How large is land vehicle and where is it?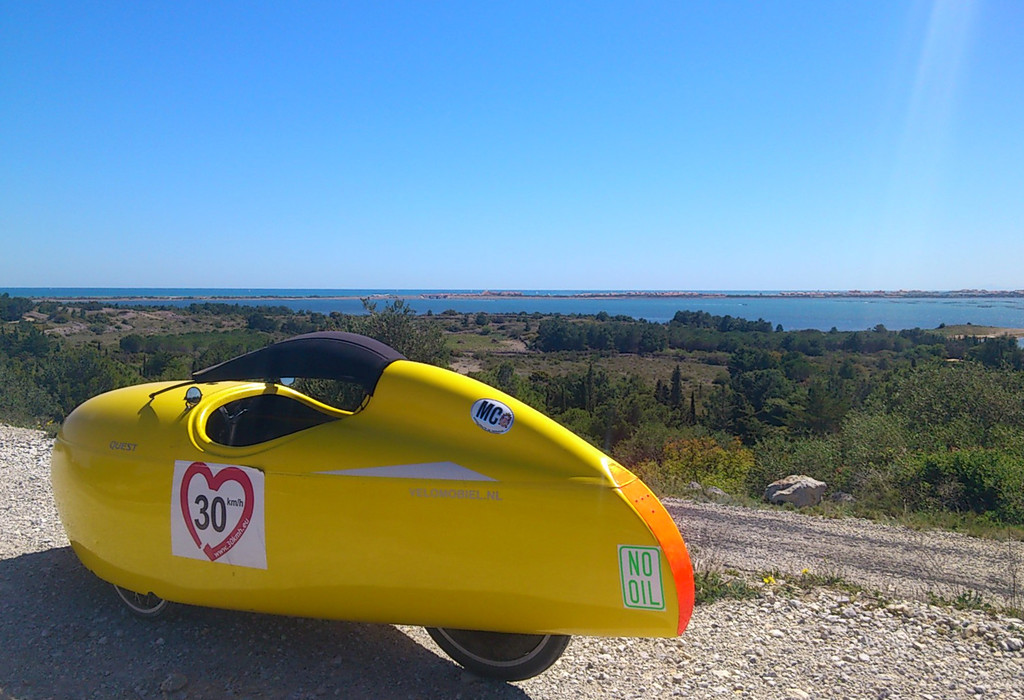
Bounding box: 46:332:697:686.
